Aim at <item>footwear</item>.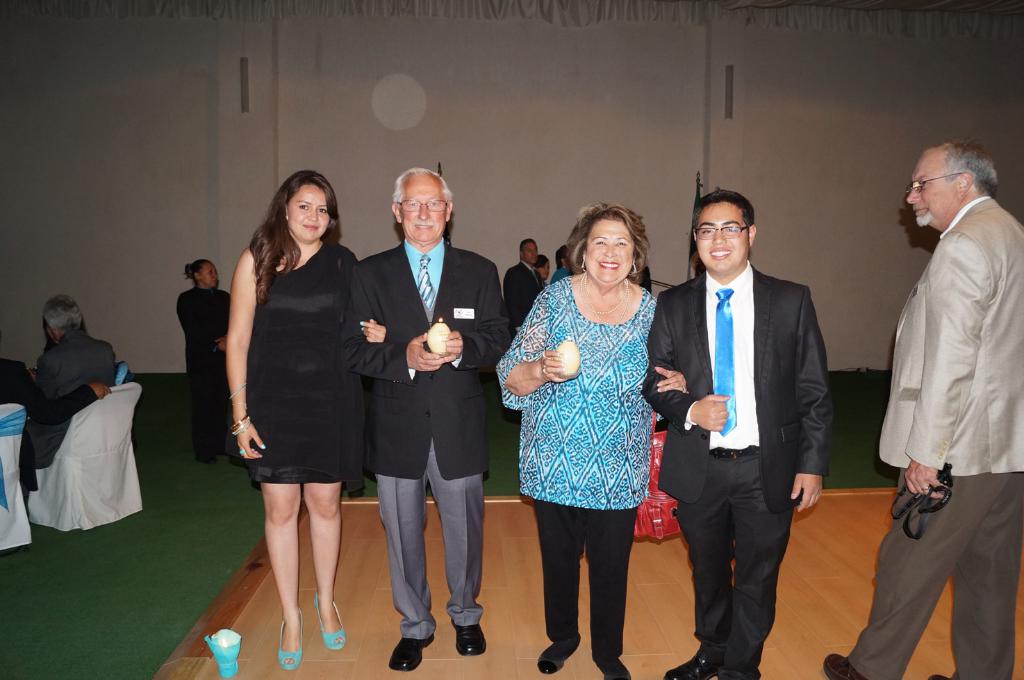
Aimed at locate(729, 672, 761, 679).
